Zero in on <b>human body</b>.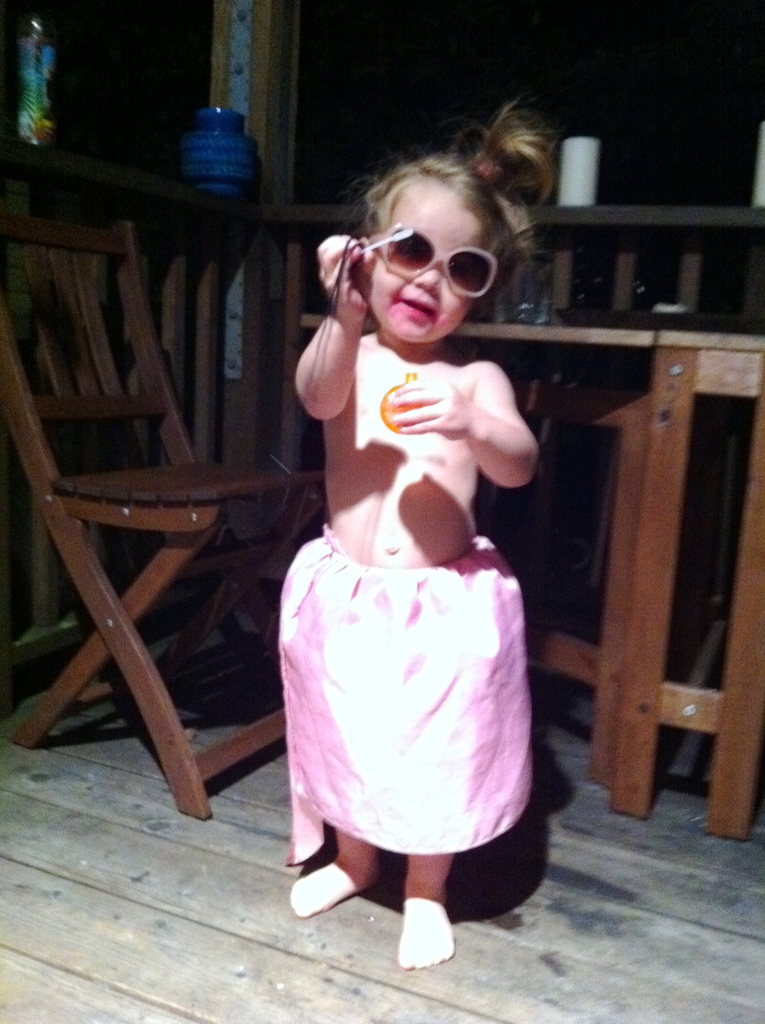
Zeroed in: crop(241, 108, 584, 968).
